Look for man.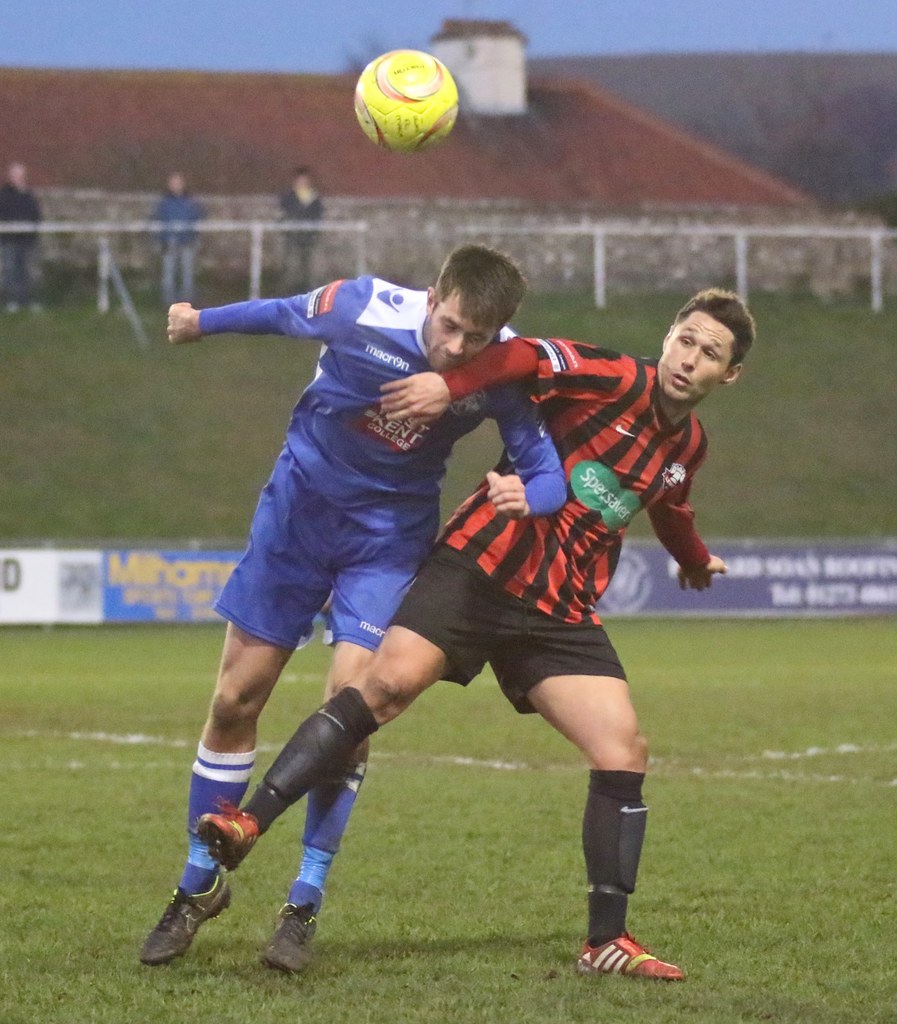
Found: bbox(147, 169, 206, 305).
